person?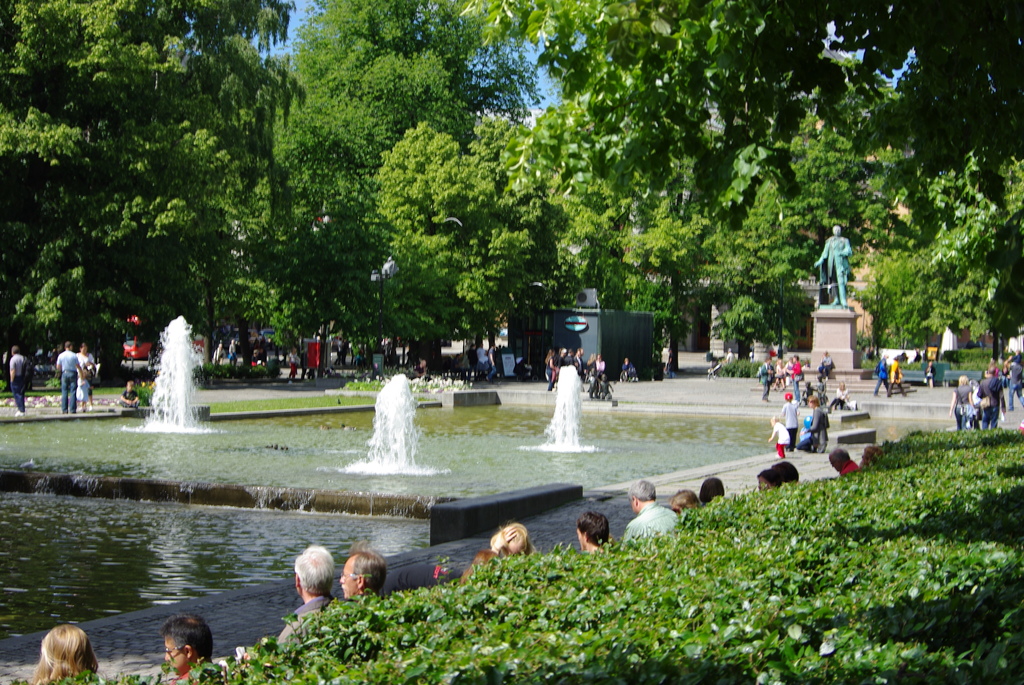
31 618 97 684
